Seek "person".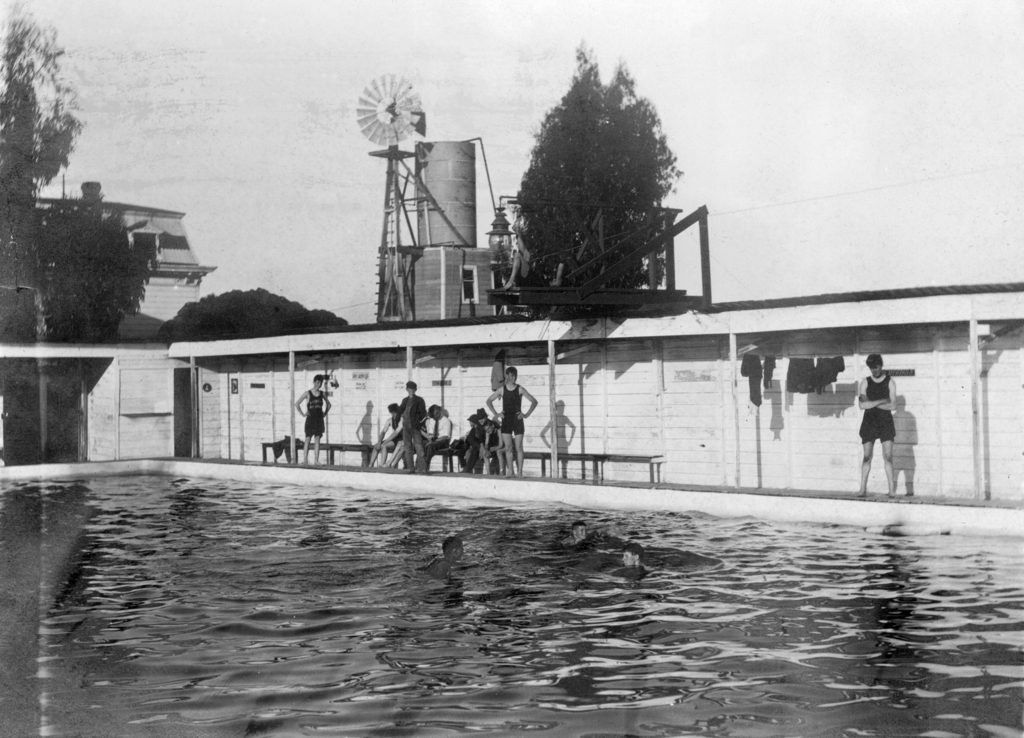
l=463, t=413, r=478, b=442.
